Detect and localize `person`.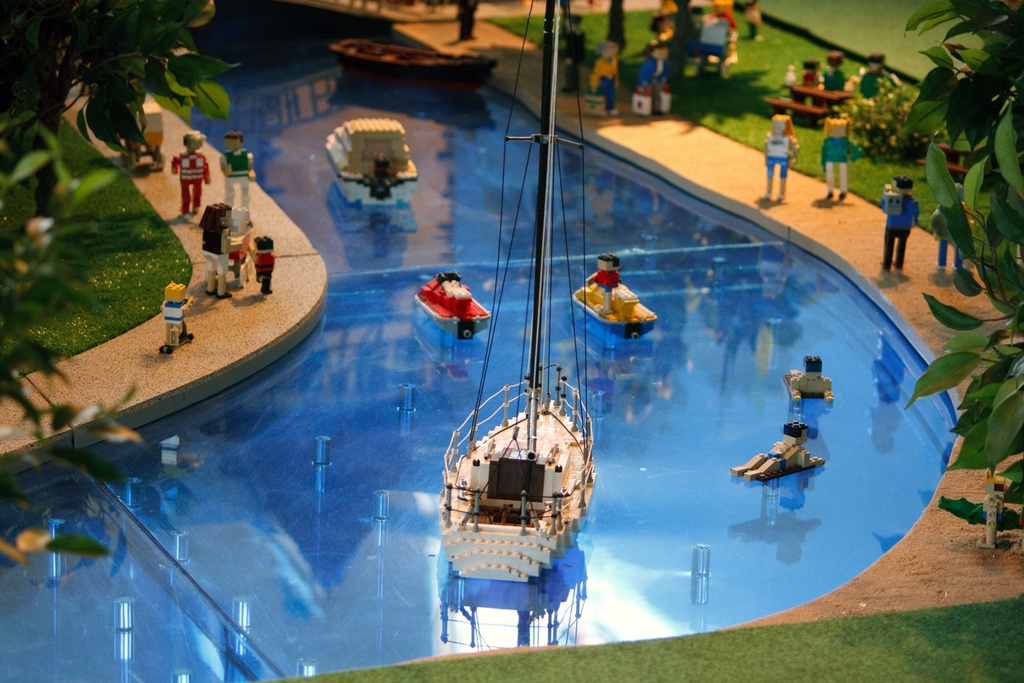
Localized at 803,57,827,98.
